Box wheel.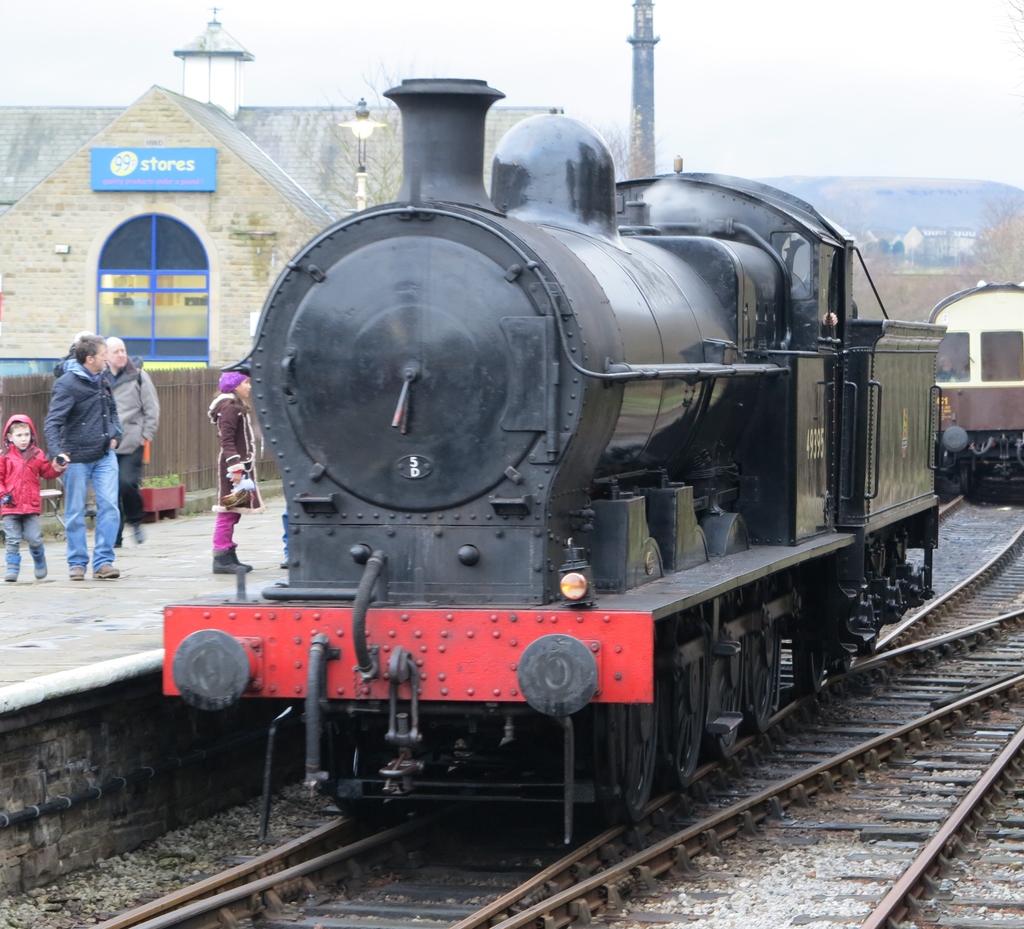
l=744, t=570, r=781, b=737.
